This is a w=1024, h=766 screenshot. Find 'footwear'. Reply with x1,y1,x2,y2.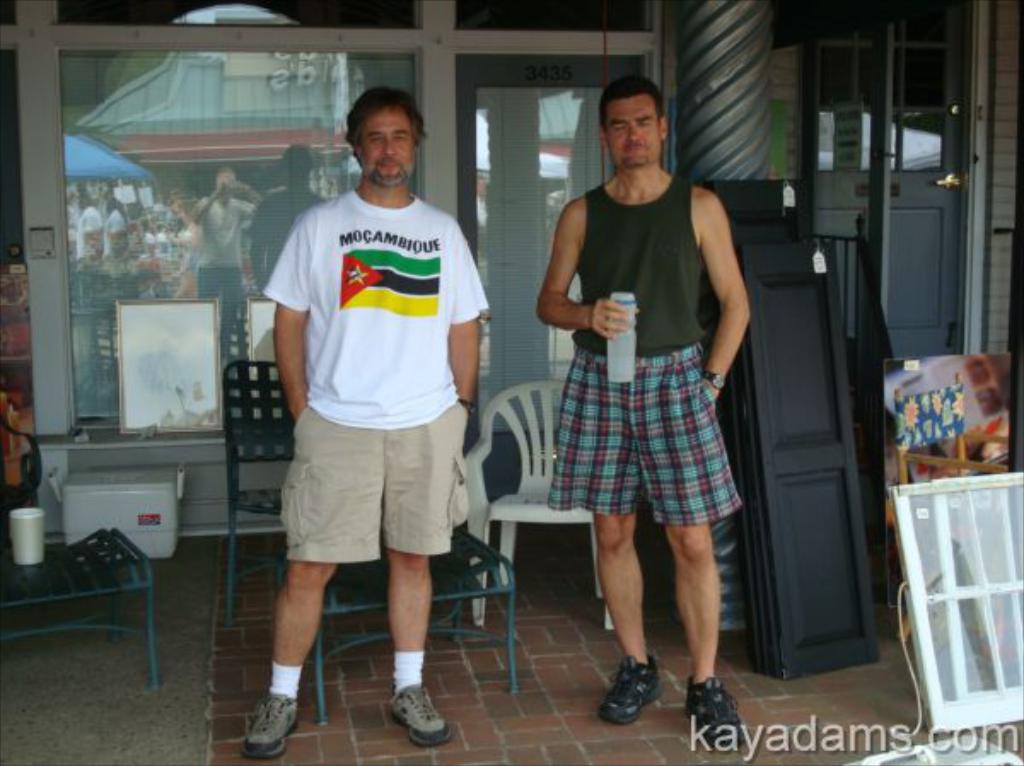
684,674,748,744.
